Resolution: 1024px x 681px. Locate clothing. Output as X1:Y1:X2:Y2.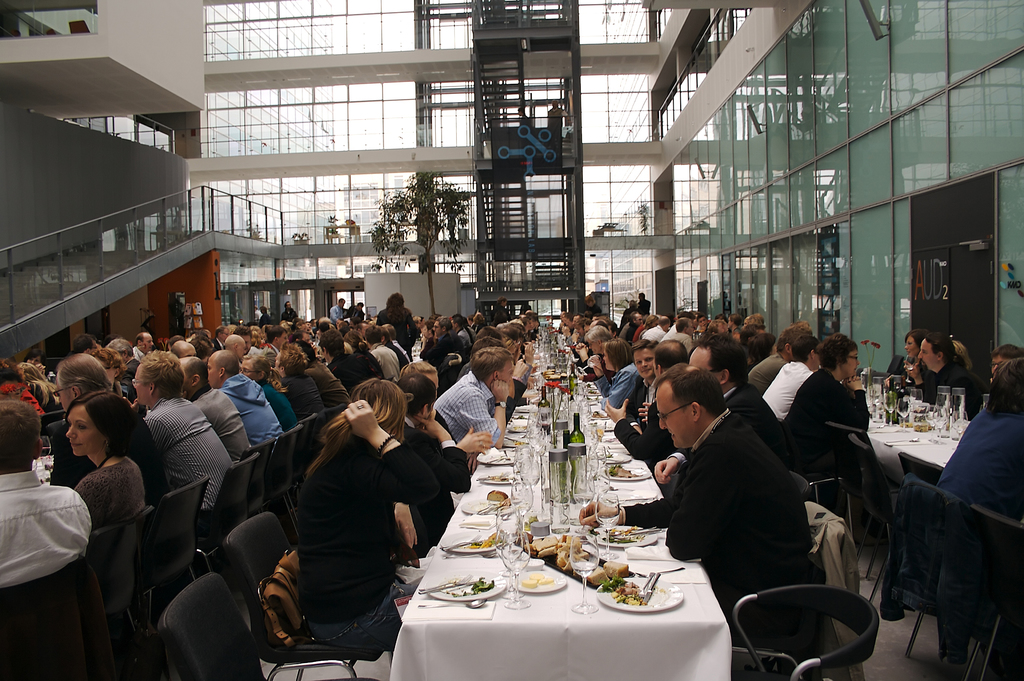
596:356:641:413.
